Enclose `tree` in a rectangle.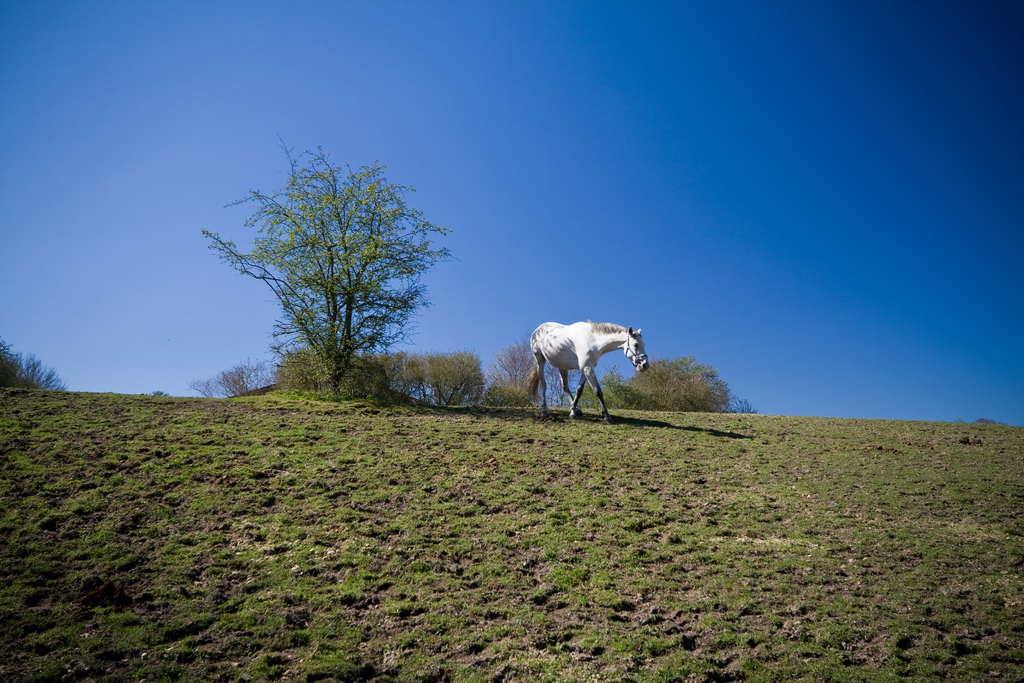
<box>204,135,463,395</box>.
